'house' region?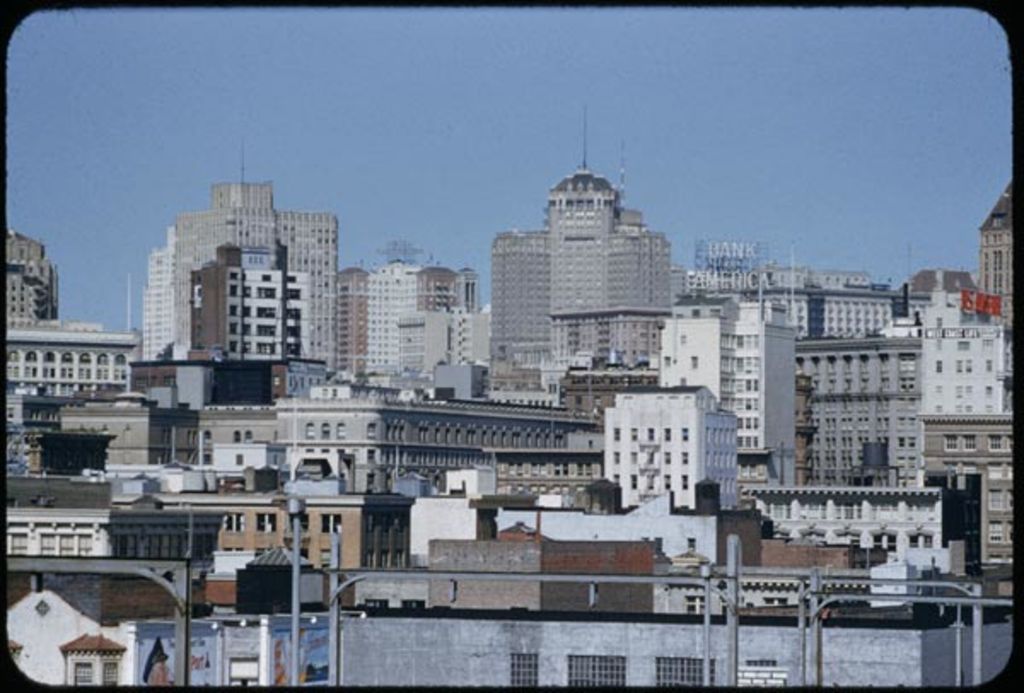
x1=664 y1=311 x2=730 y2=480
